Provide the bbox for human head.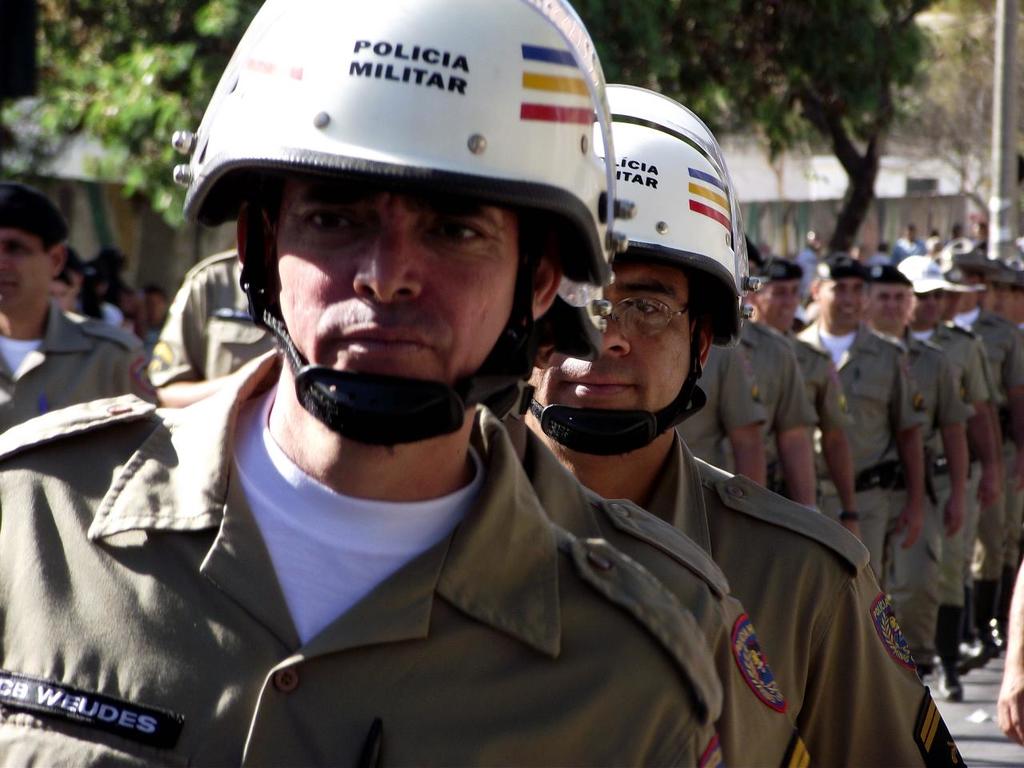
[x1=0, y1=186, x2=68, y2=322].
